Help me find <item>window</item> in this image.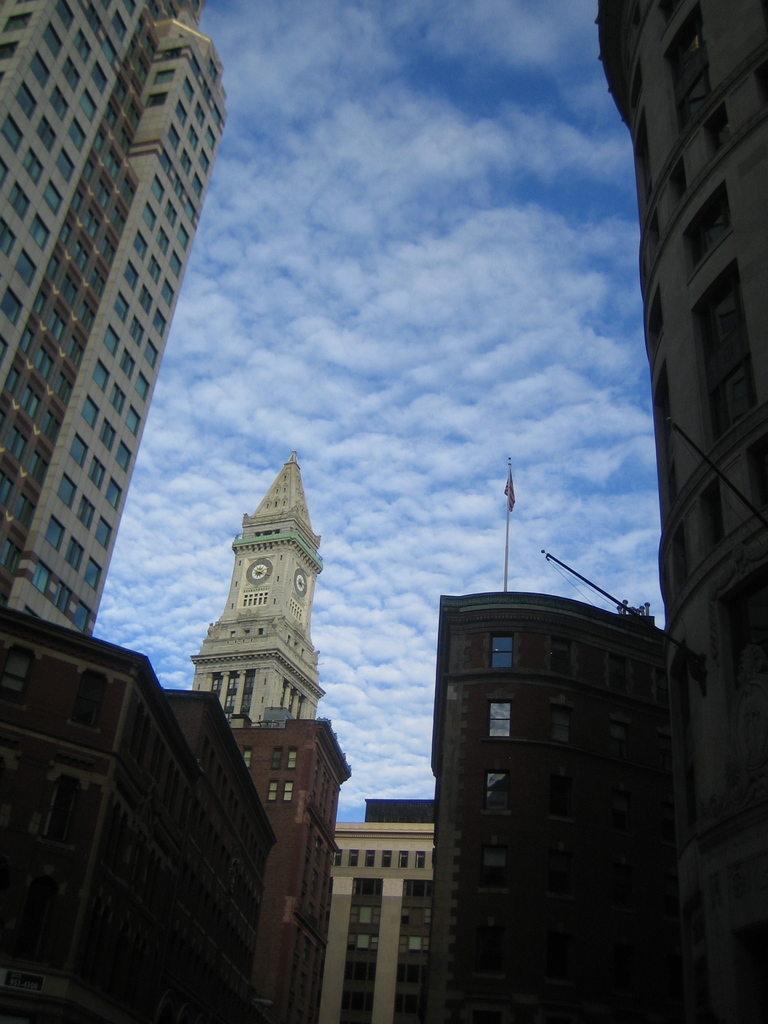
Found it: [179,148,193,176].
